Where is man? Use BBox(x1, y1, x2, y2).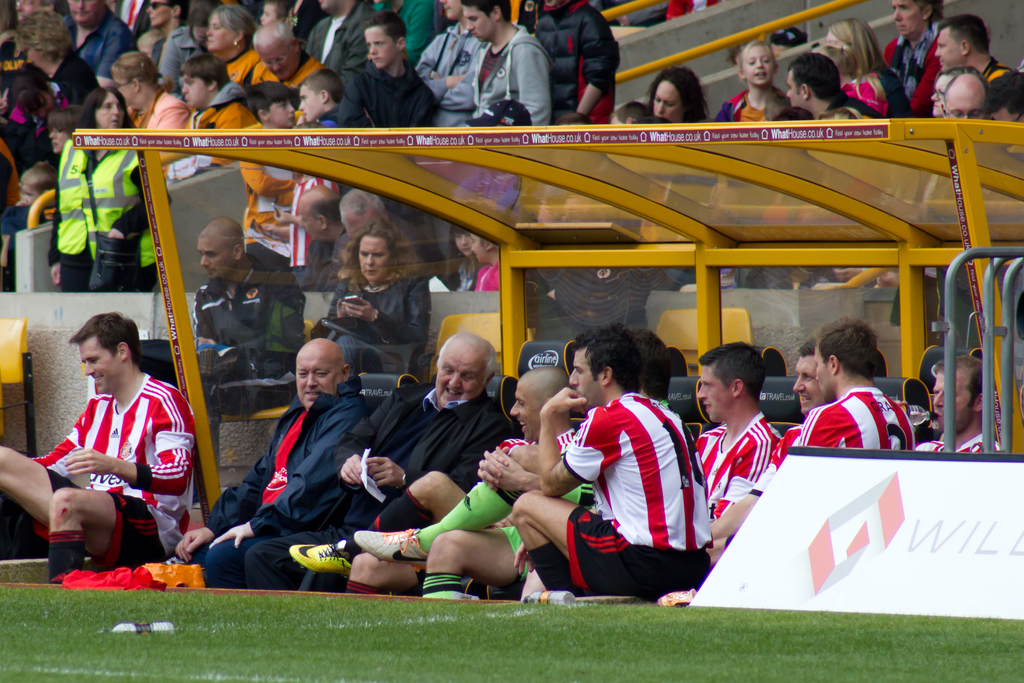
BBox(409, 0, 481, 124).
